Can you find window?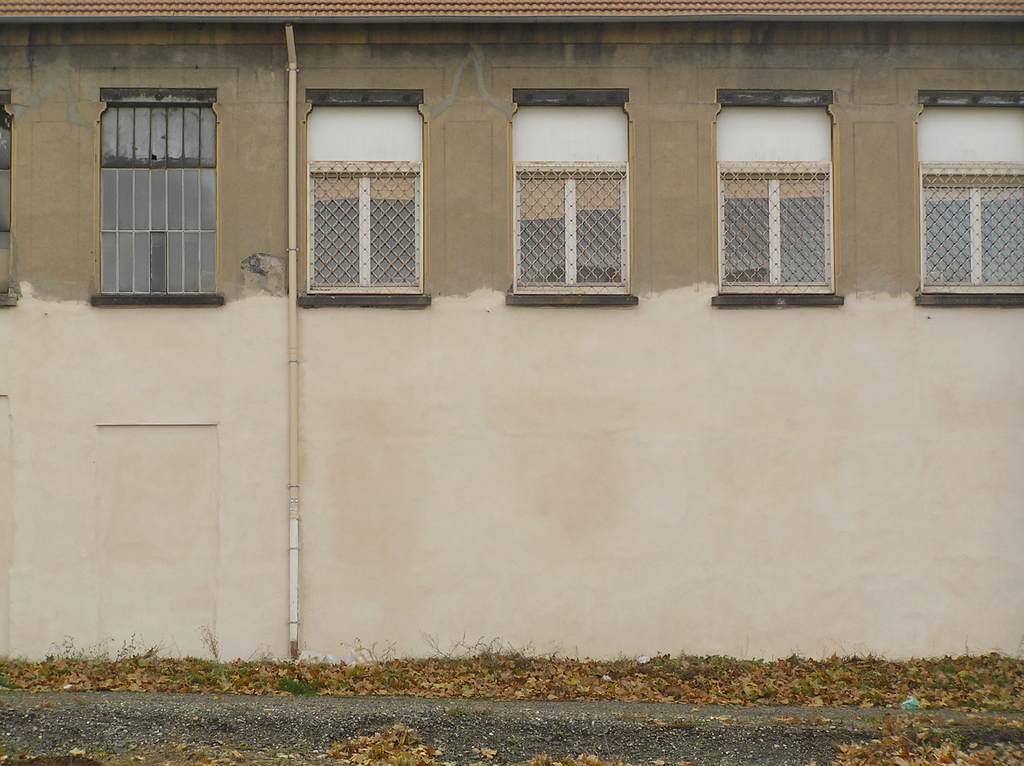
Yes, bounding box: bbox=[711, 92, 839, 296].
